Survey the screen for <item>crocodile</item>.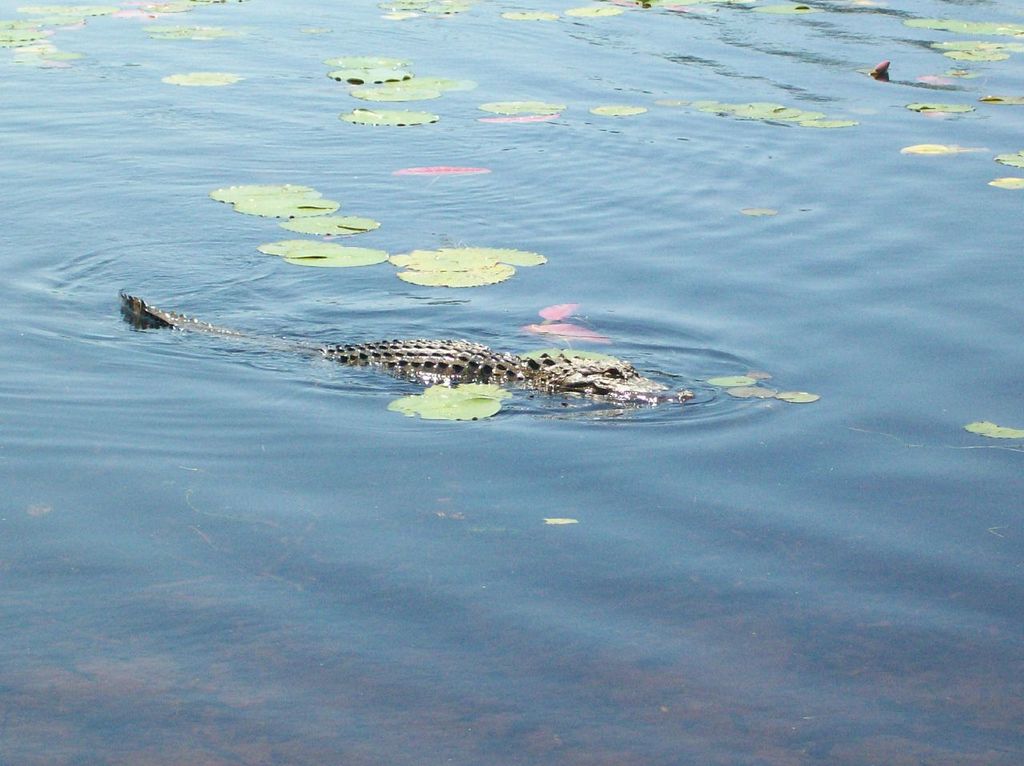
Survey found: x1=117, y1=289, x2=698, y2=408.
